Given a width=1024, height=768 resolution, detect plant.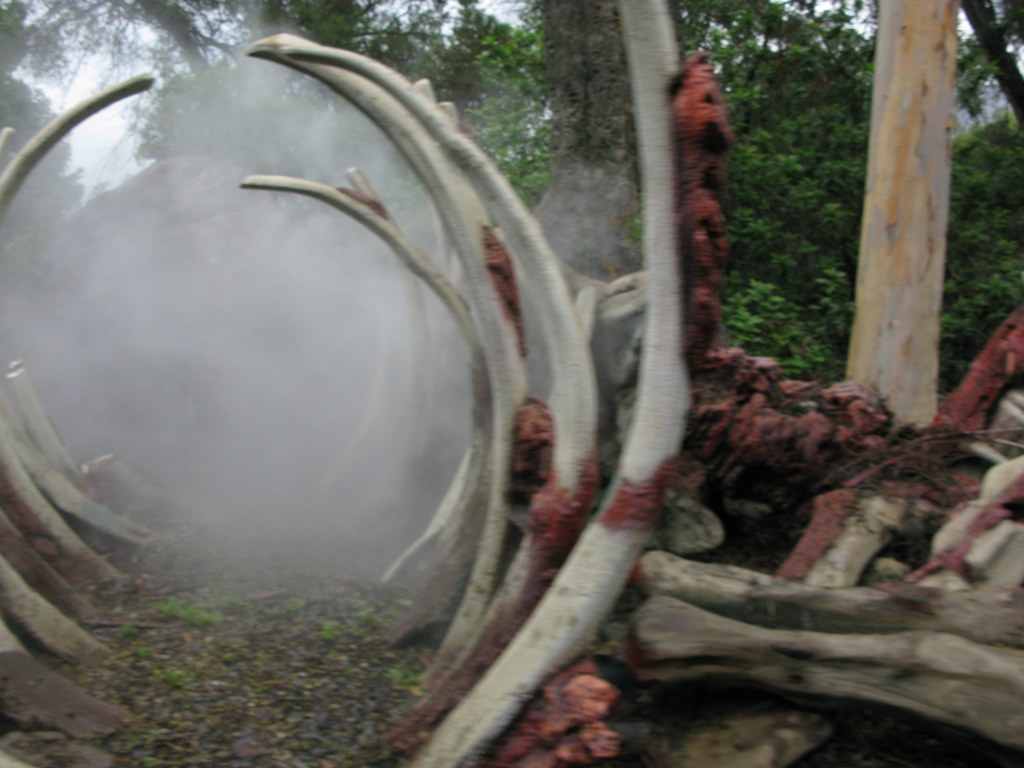
{"left": 134, "top": 651, "right": 157, "bottom": 662}.
